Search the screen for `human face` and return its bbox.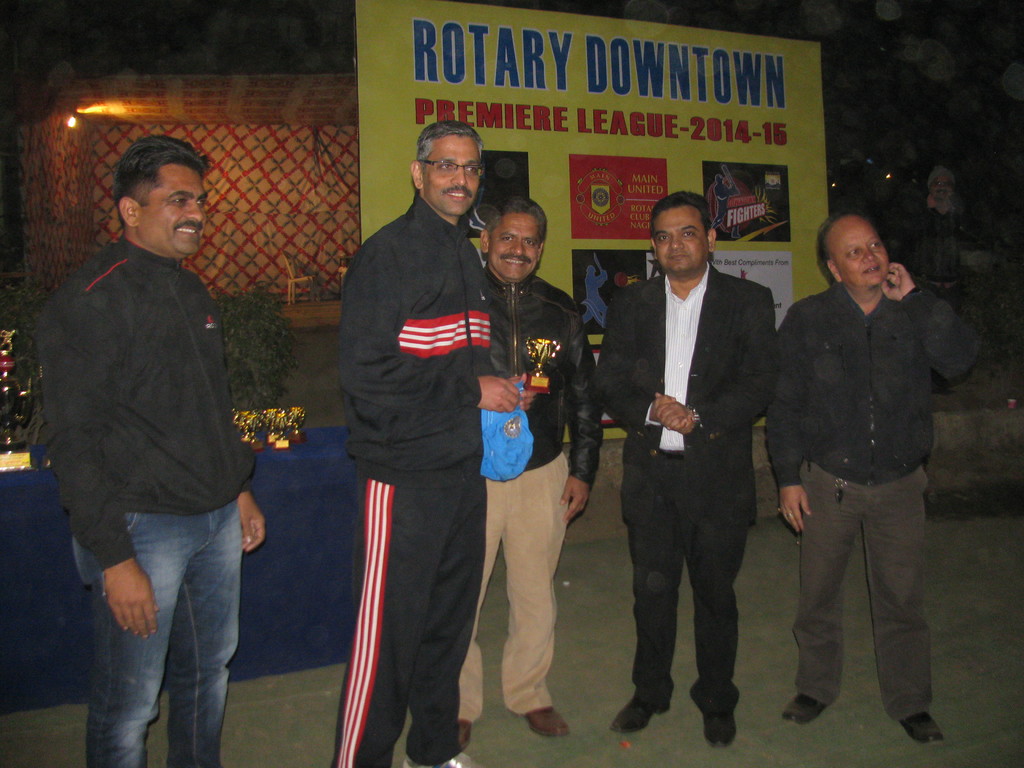
Found: (497, 217, 541, 283).
